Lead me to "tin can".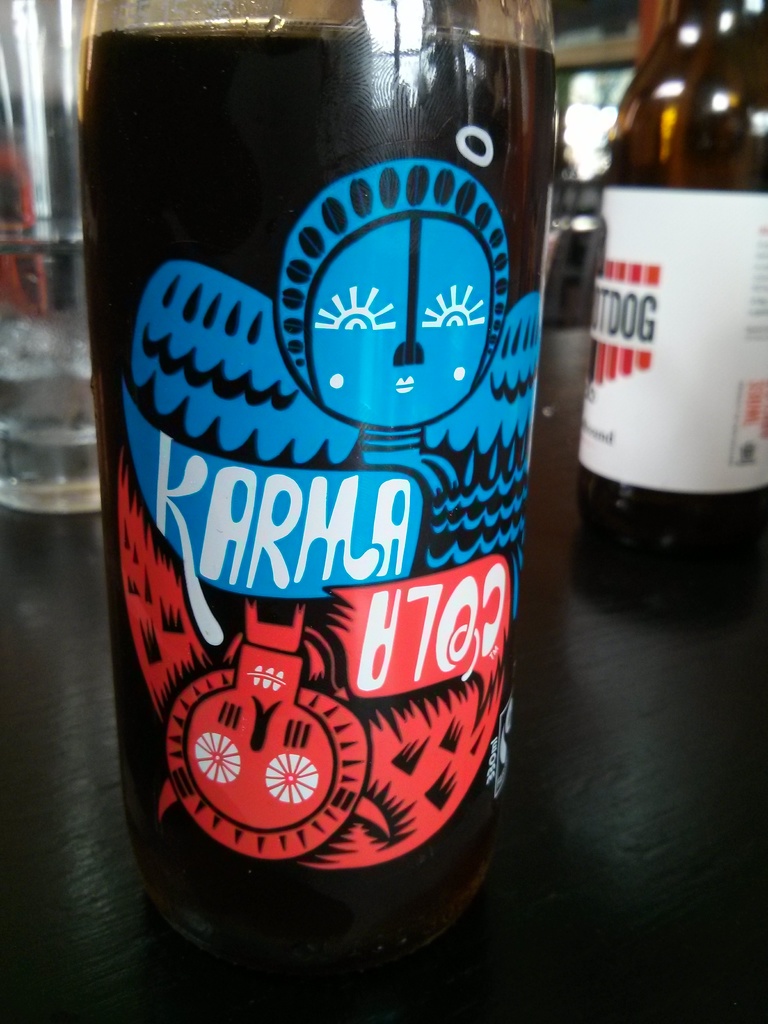
Lead to (70, 0, 562, 940).
